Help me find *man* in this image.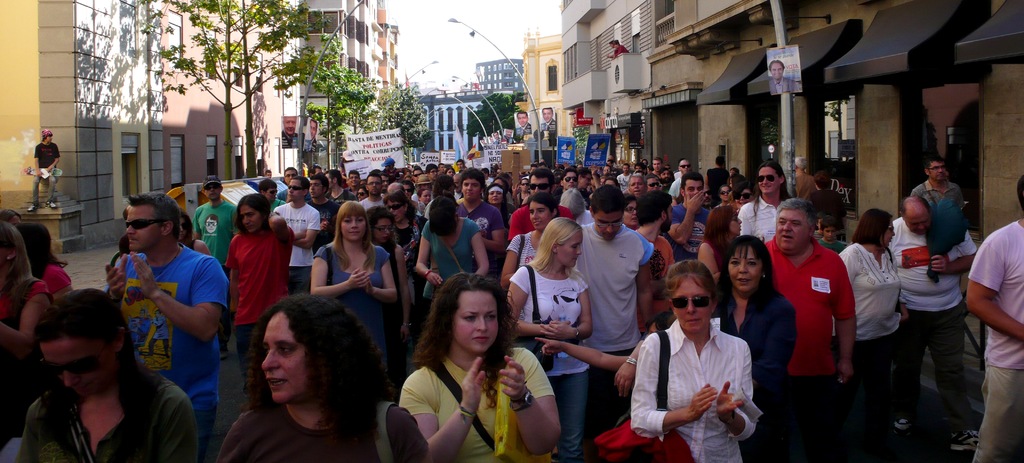
Found it: l=883, t=193, r=977, b=431.
